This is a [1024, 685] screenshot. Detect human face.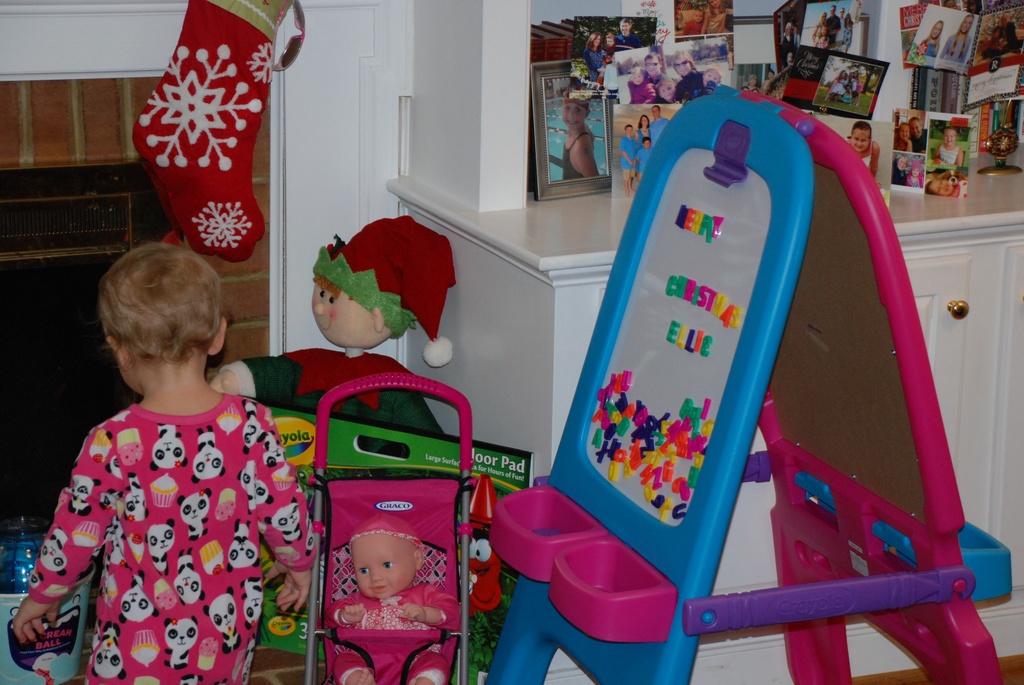
Rect(676, 56, 690, 77).
